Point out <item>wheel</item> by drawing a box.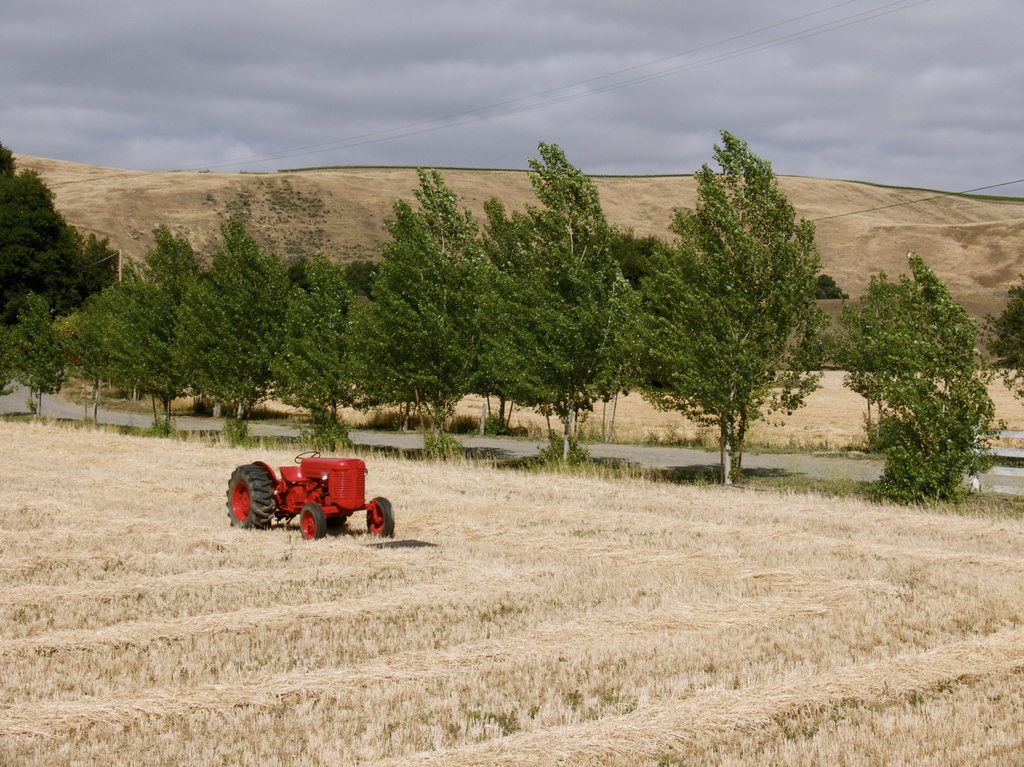
detection(226, 465, 275, 526).
